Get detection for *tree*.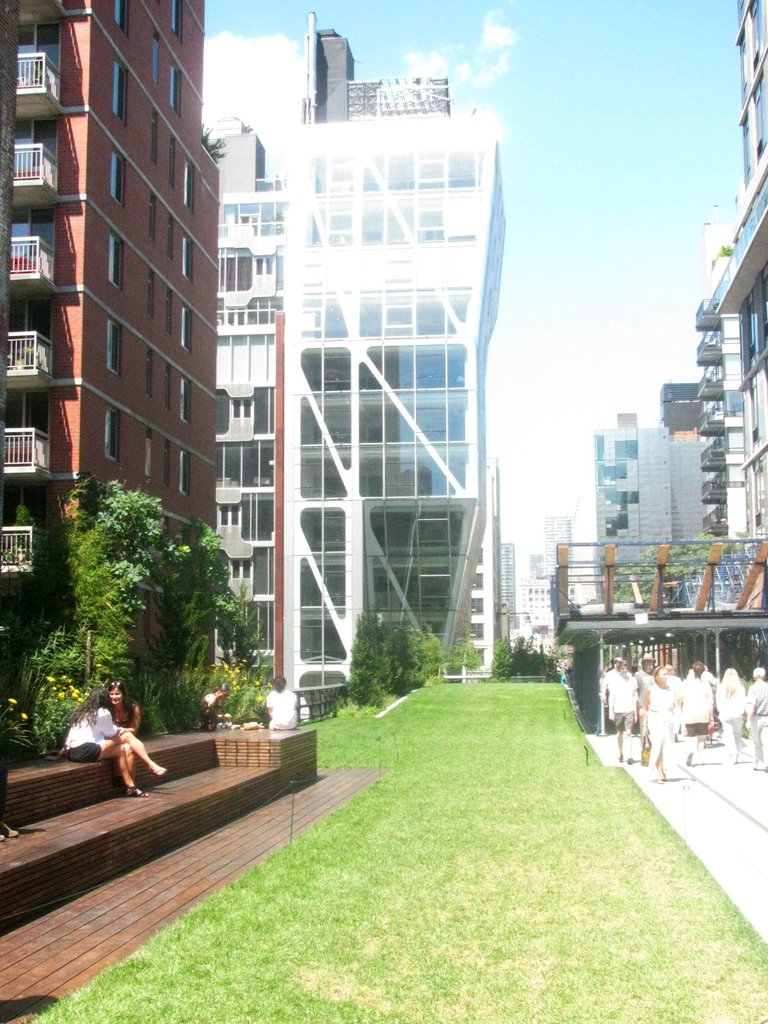
Detection: left=342, top=611, right=382, bottom=712.
